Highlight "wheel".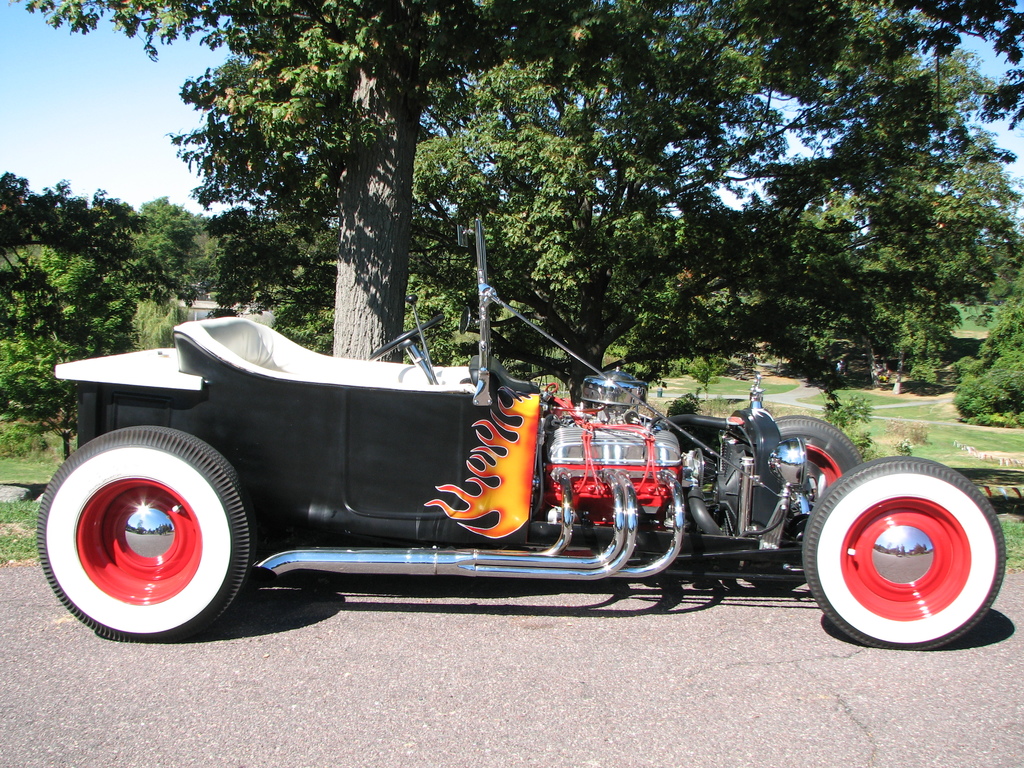
Highlighted region: (37,426,255,642).
